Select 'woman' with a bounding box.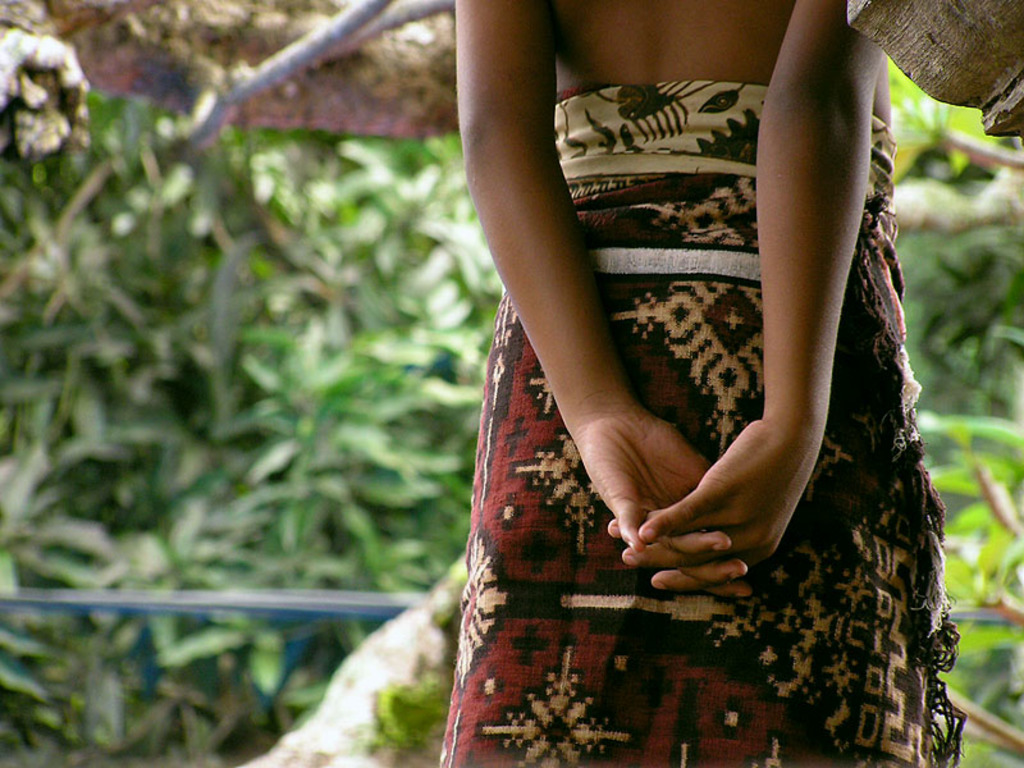
x1=312, y1=0, x2=1005, y2=744.
